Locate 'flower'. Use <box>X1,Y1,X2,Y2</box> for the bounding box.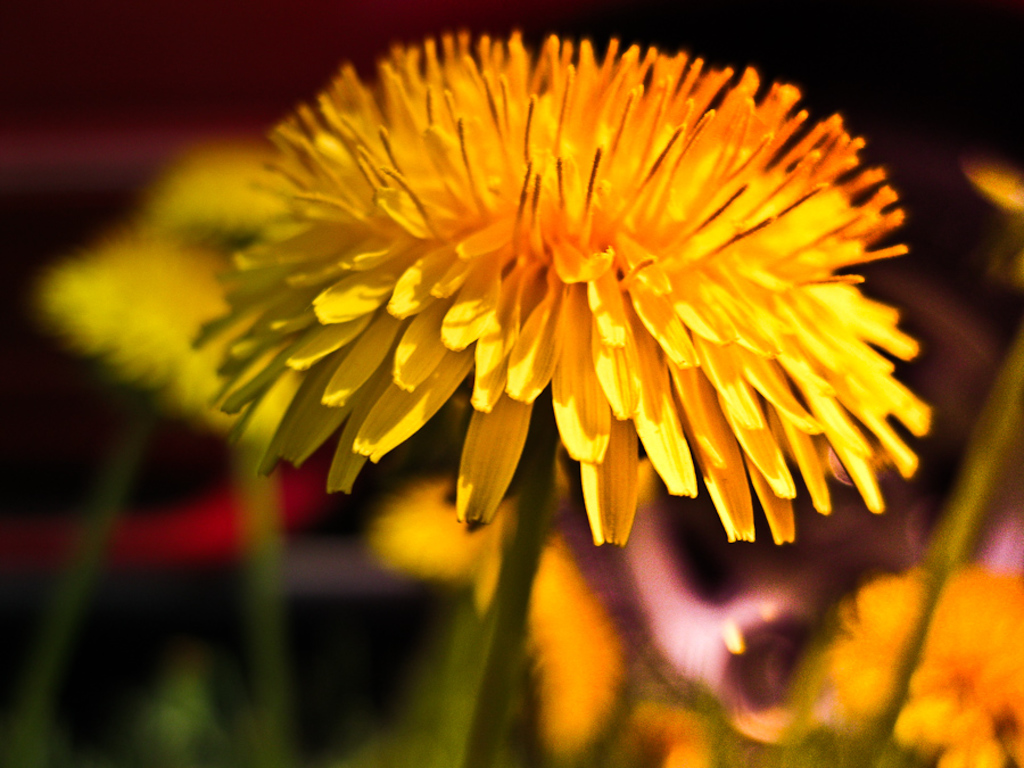
<box>208,35,938,527</box>.
